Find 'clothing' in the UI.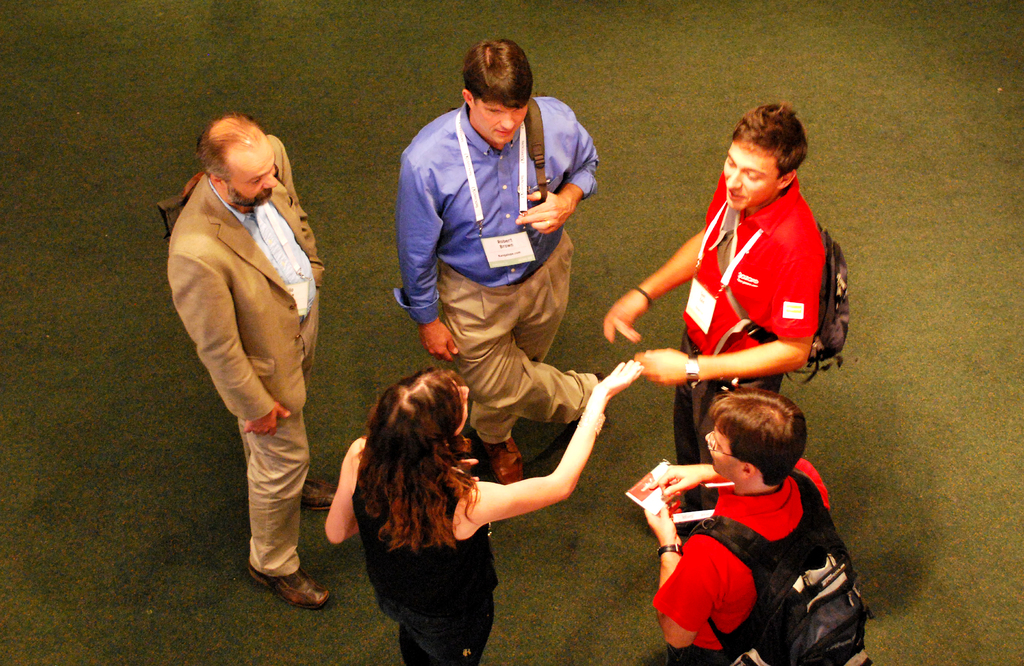
UI element at <region>395, 88, 600, 447</region>.
